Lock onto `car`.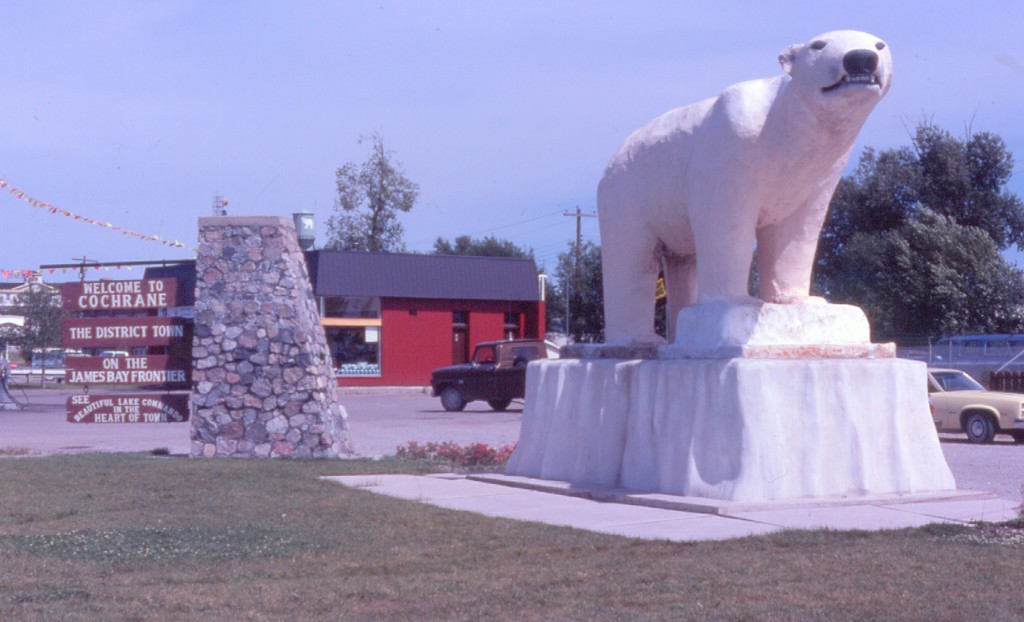
Locked: (x1=912, y1=365, x2=1022, y2=456).
